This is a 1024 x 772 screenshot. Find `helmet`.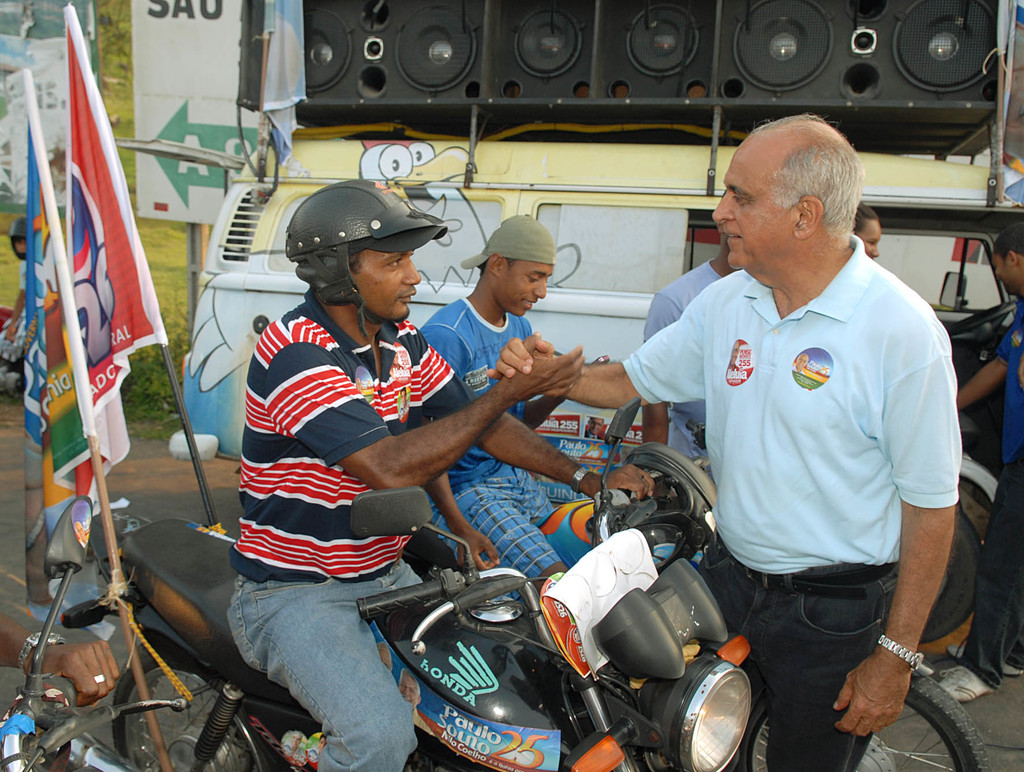
Bounding box: locate(266, 186, 436, 321).
